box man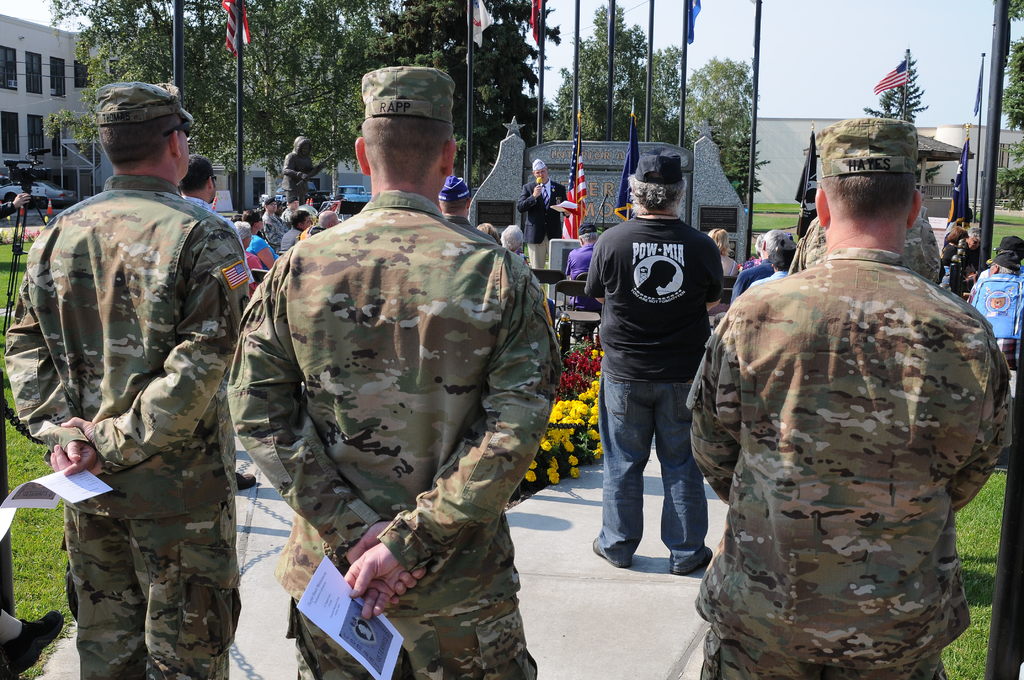
948 225 984 280
